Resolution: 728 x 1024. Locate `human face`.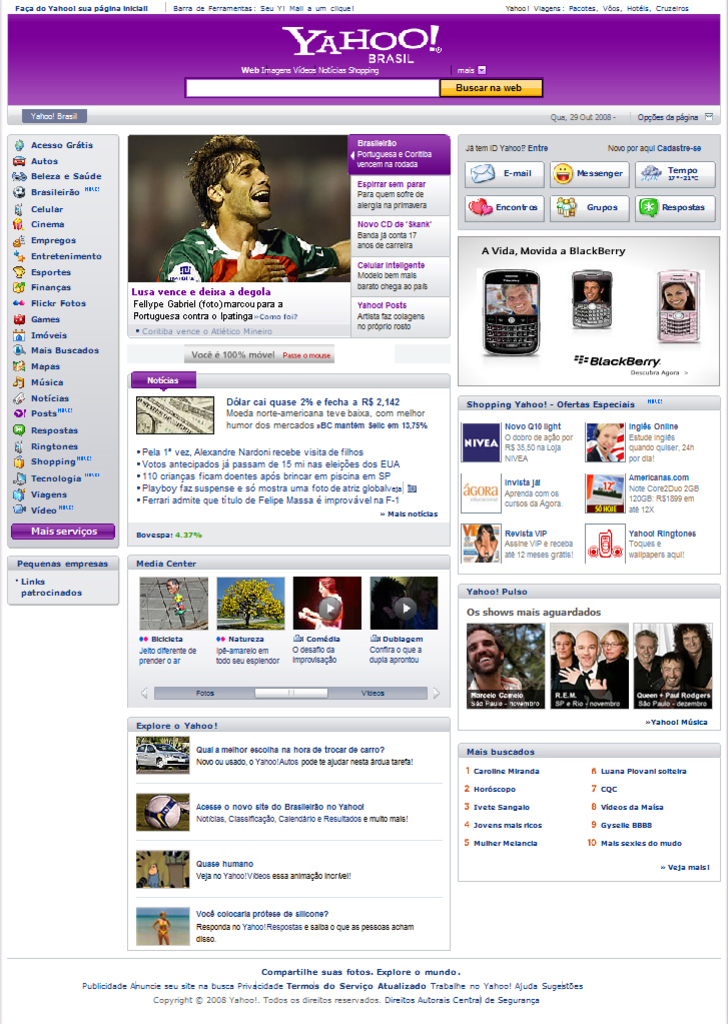
box=[472, 627, 498, 675].
